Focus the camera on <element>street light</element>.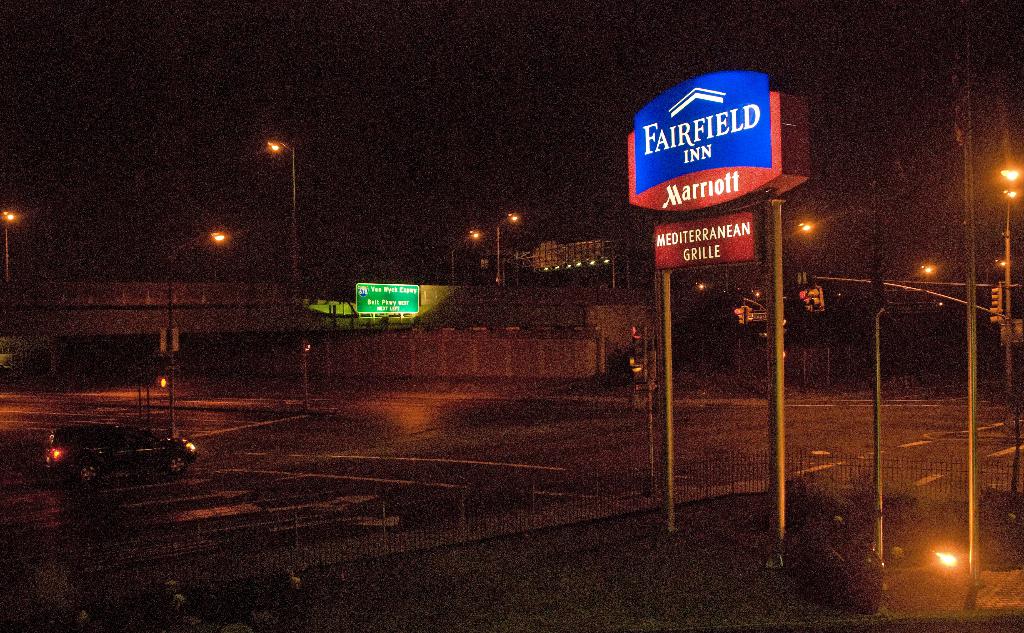
Focus region: [265, 141, 300, 282].
